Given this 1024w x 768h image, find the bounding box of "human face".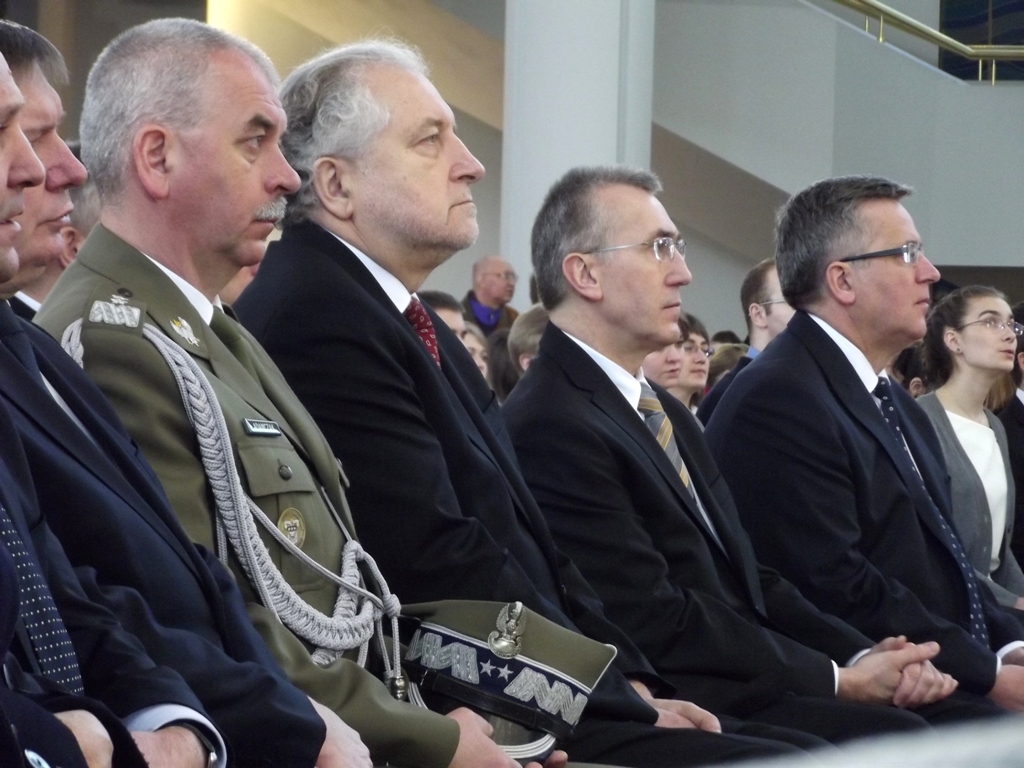
left=960, top=295, right=1016, bottom=373.
